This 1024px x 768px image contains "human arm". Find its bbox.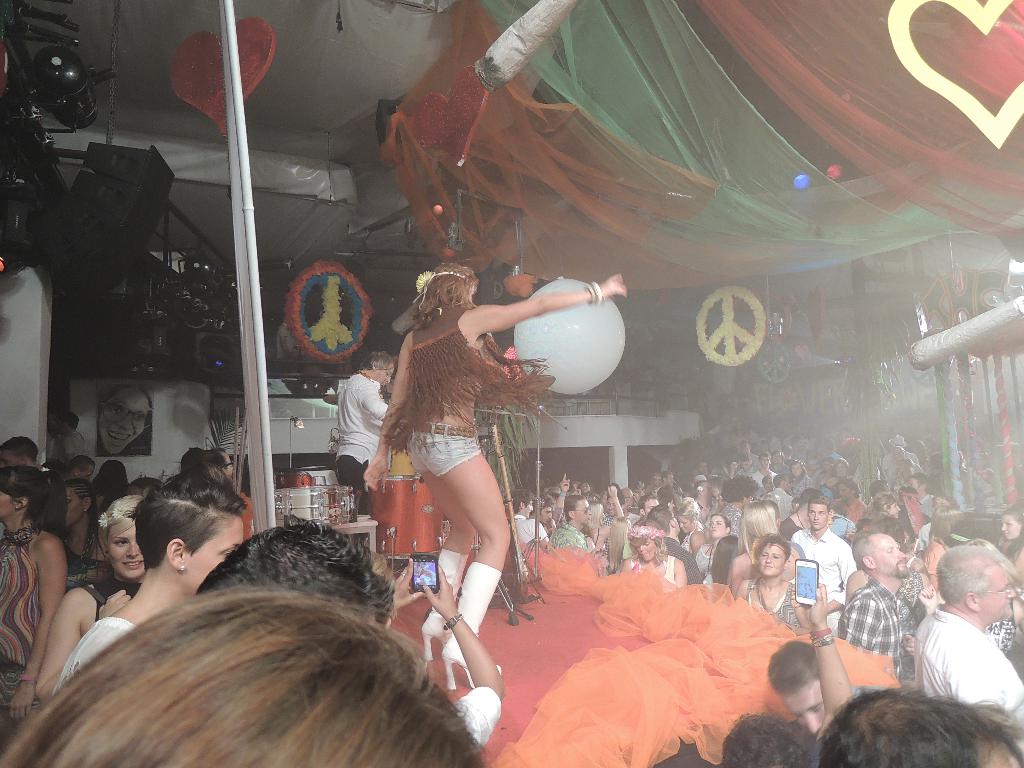
797/580/863/723.
